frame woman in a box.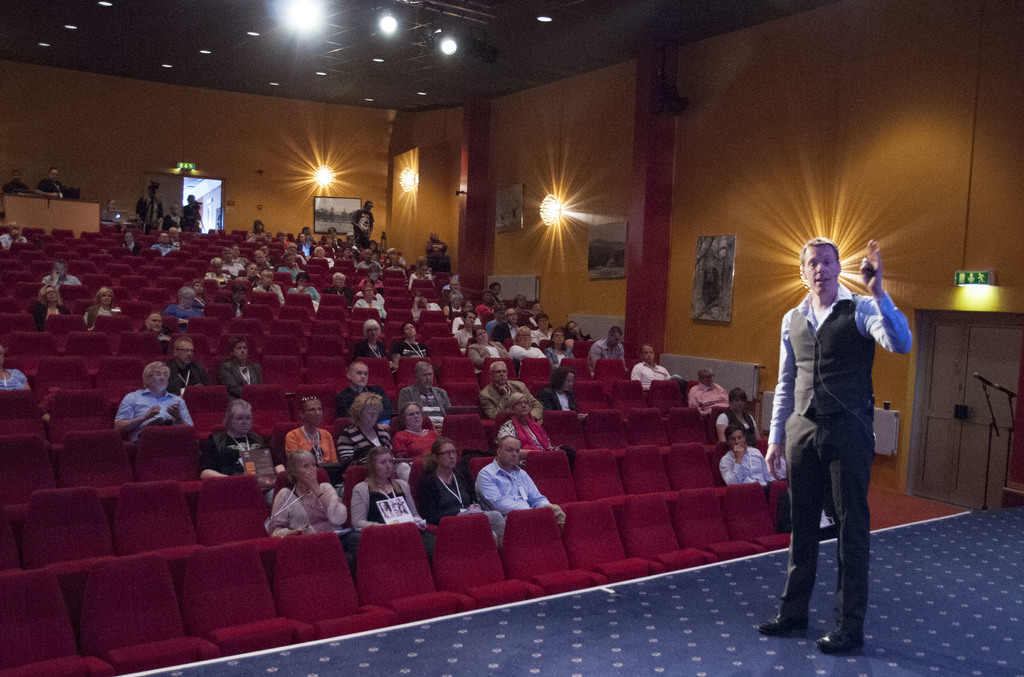
[left=353, top=315, right=395, bottom=373].
